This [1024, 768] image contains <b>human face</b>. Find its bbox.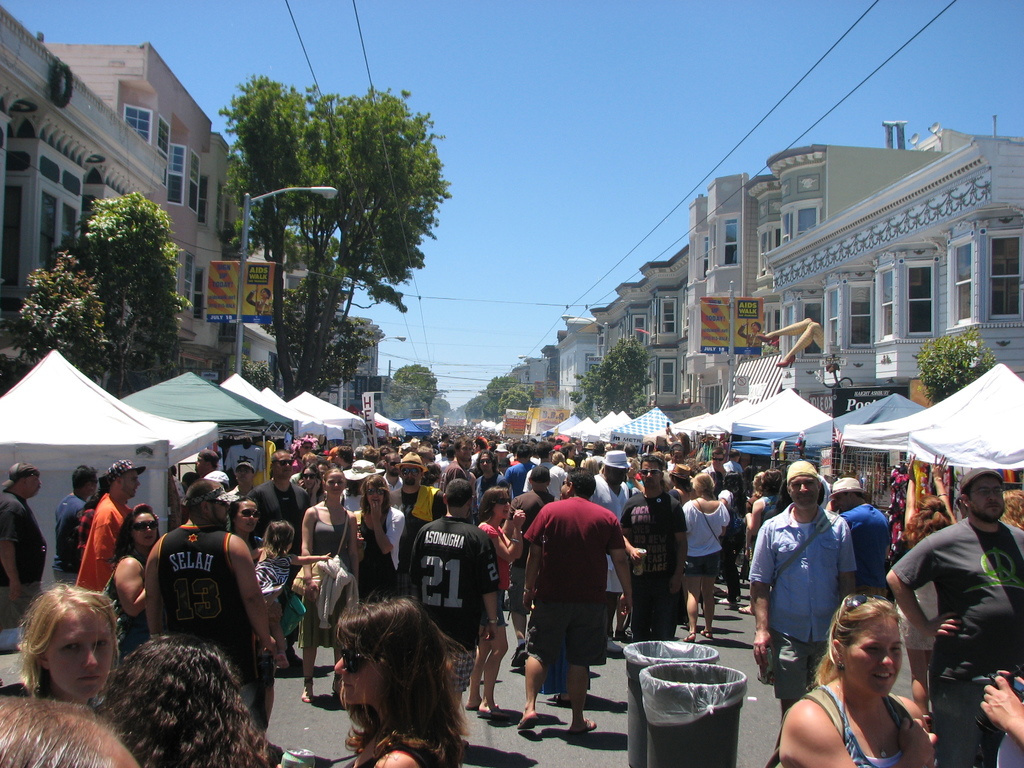
[x1=479, y1=455, x2=490, y2=471].
